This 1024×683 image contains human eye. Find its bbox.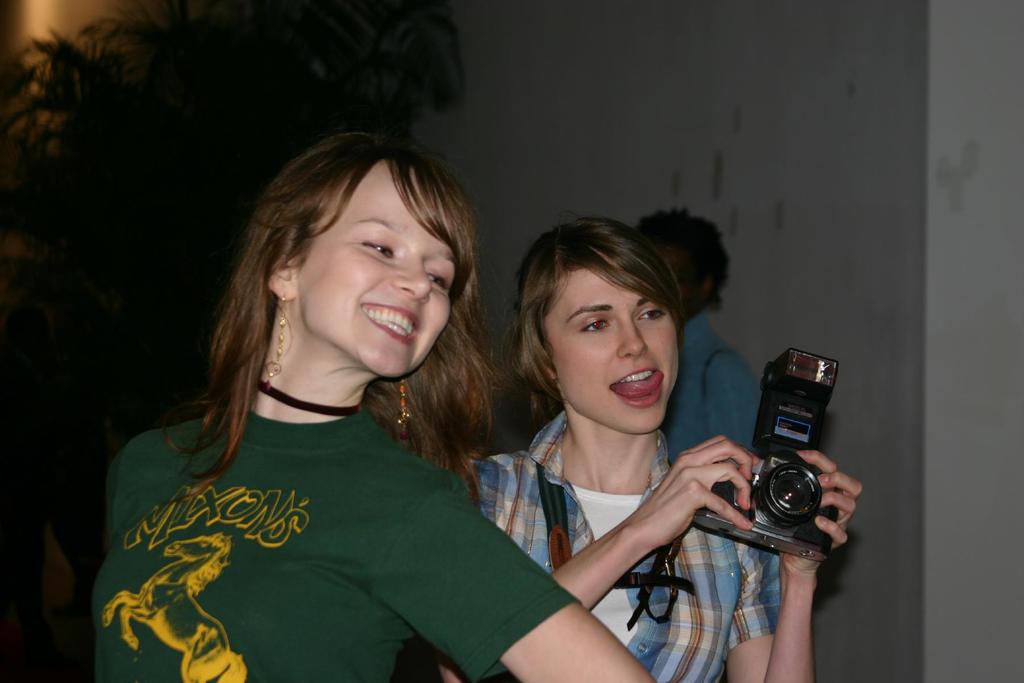
detection(426, 270, 450, 295).
